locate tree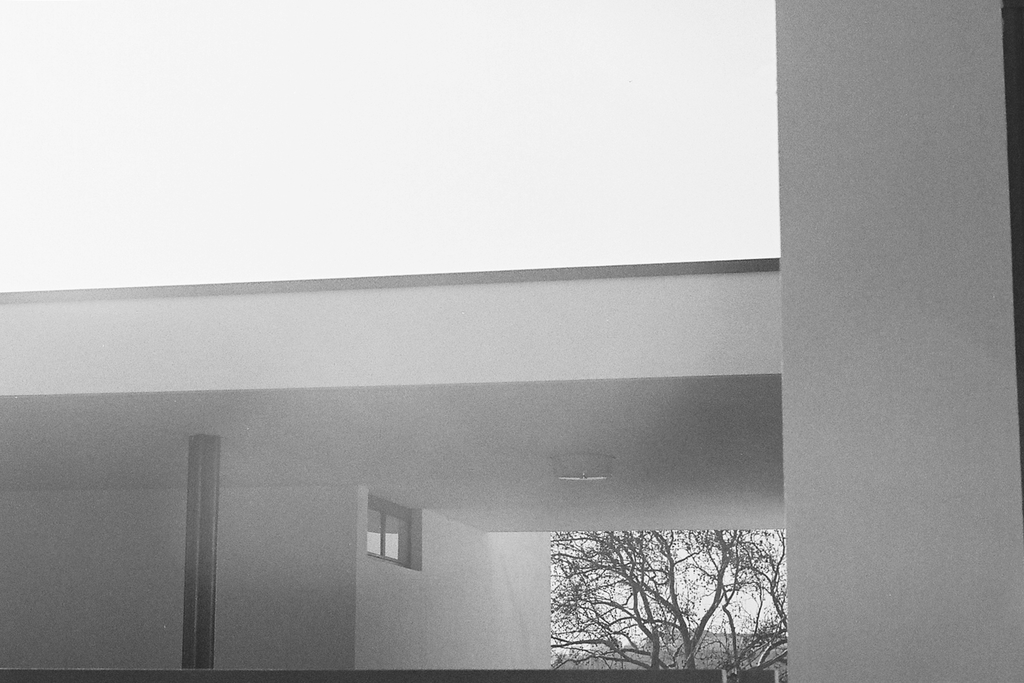
520:522:799:668
